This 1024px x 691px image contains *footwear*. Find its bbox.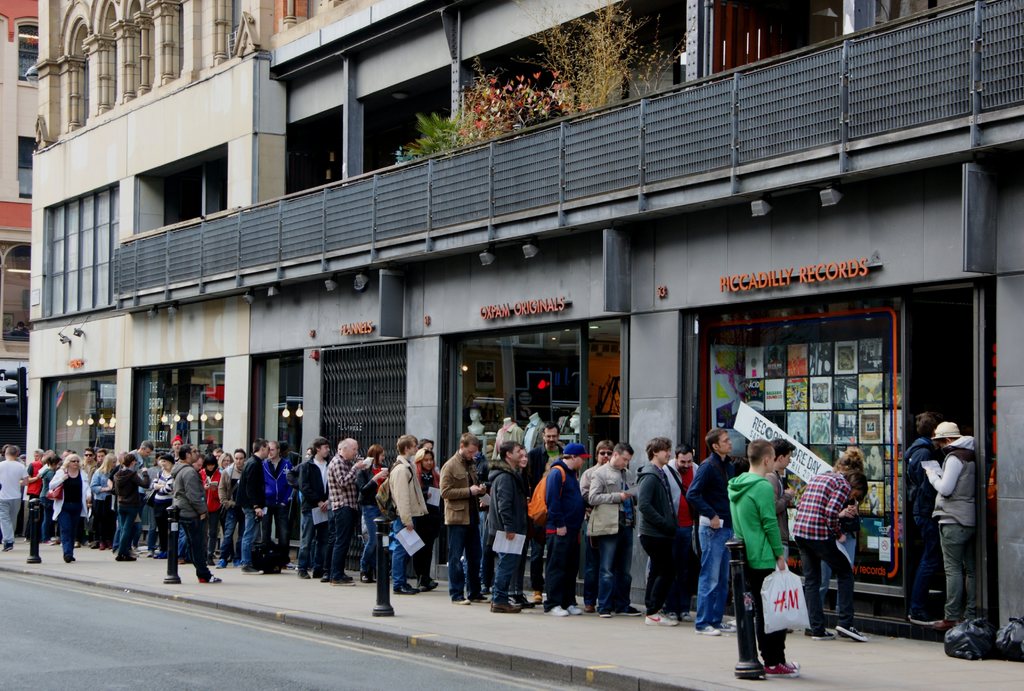
box=[360, 571, 376, 585].
